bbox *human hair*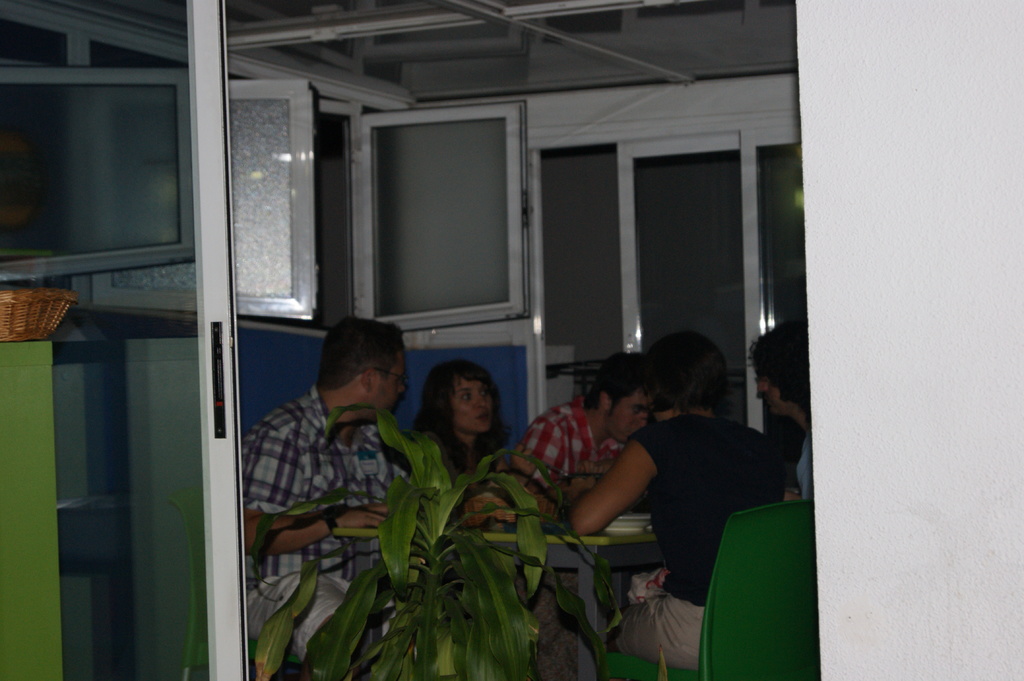
746:319:810:413
